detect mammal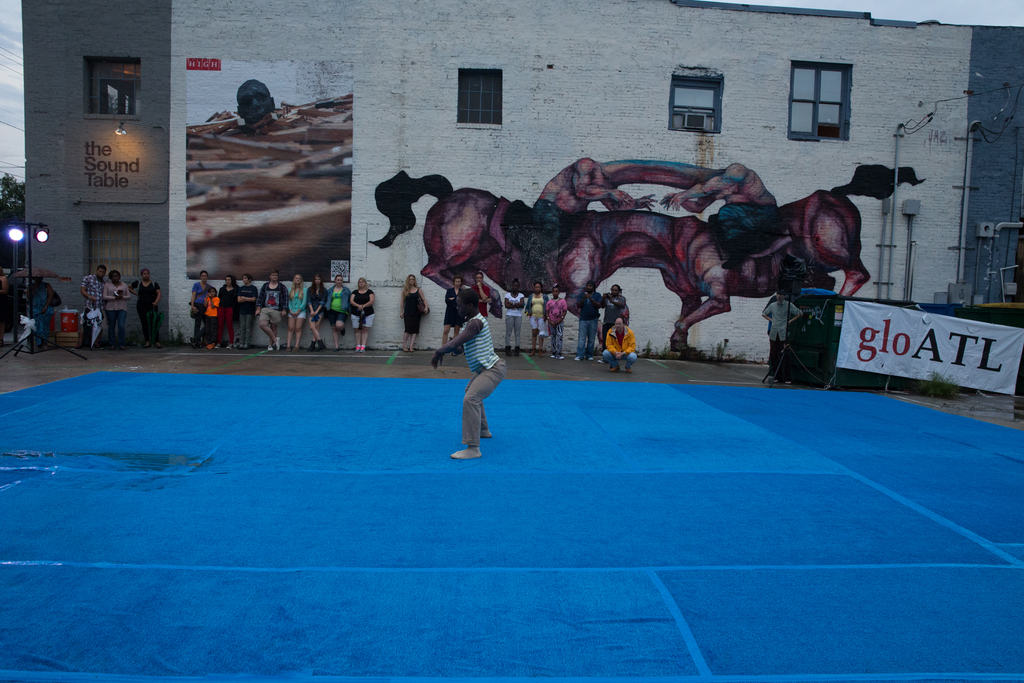
[623, 163, 926, 356]
